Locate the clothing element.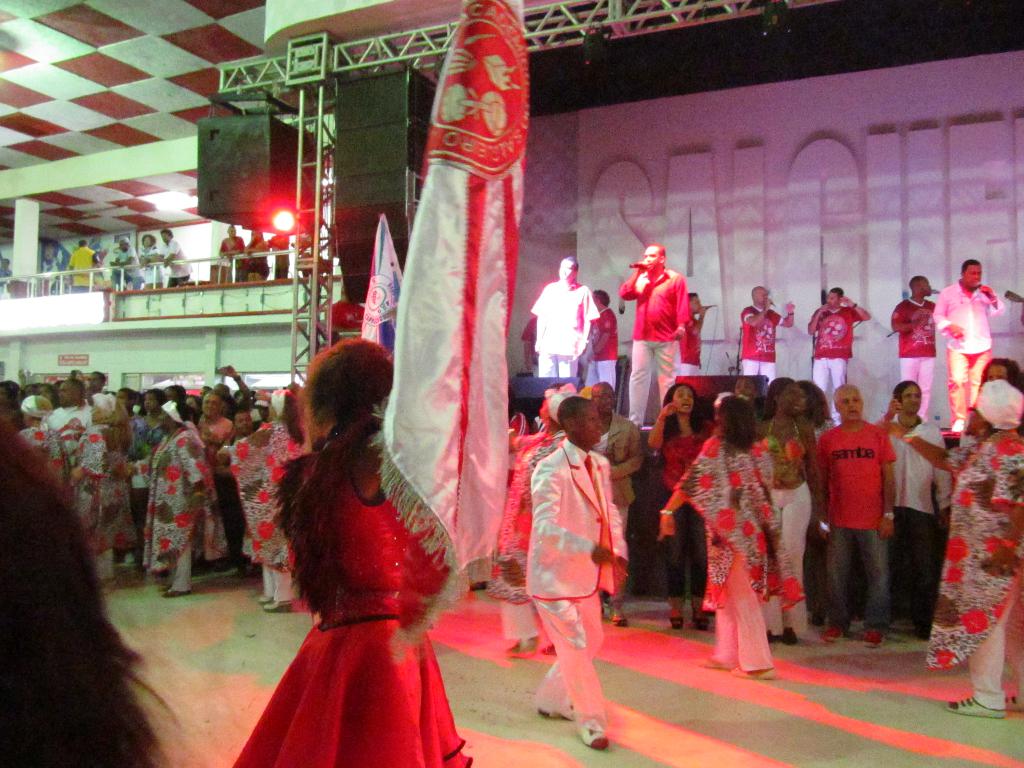
Element bbox: Rect(145, 420, 230, 576).
